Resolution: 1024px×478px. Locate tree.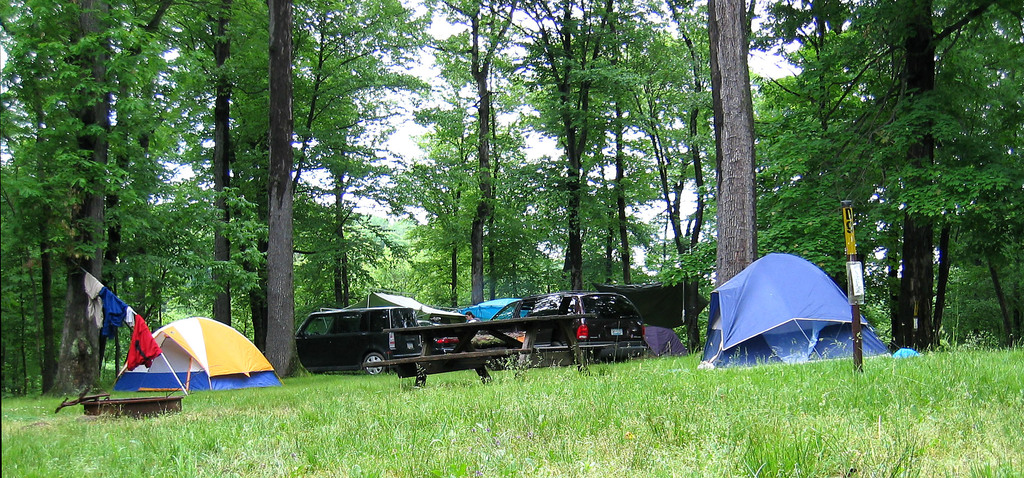
rect(705, 0, 762, 291).
